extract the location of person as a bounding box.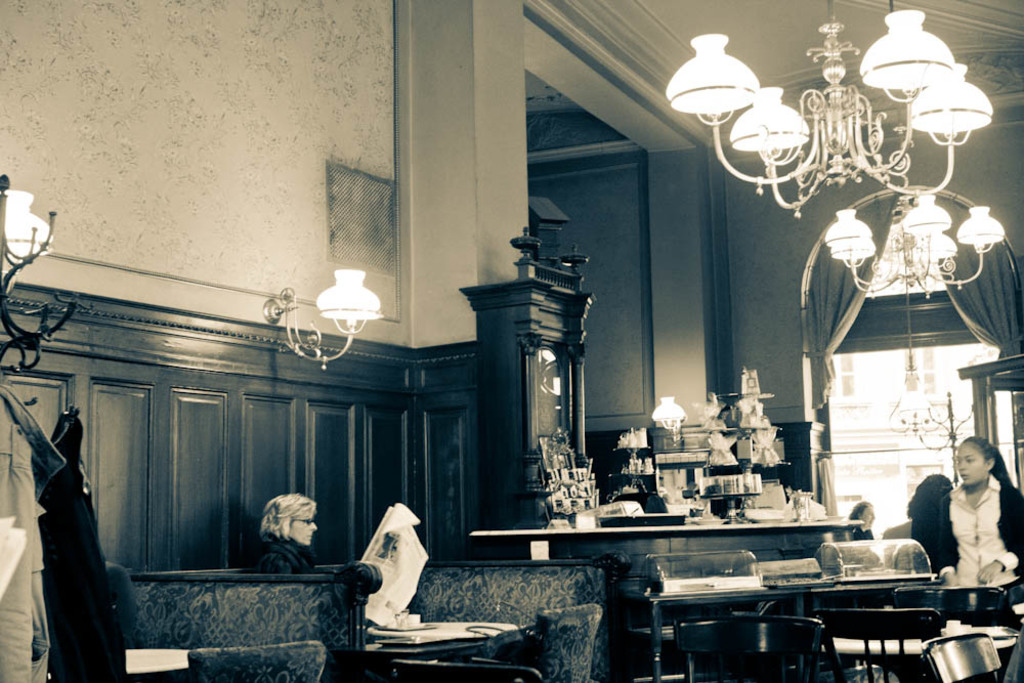
detection(926, 428, 1023, 596).
